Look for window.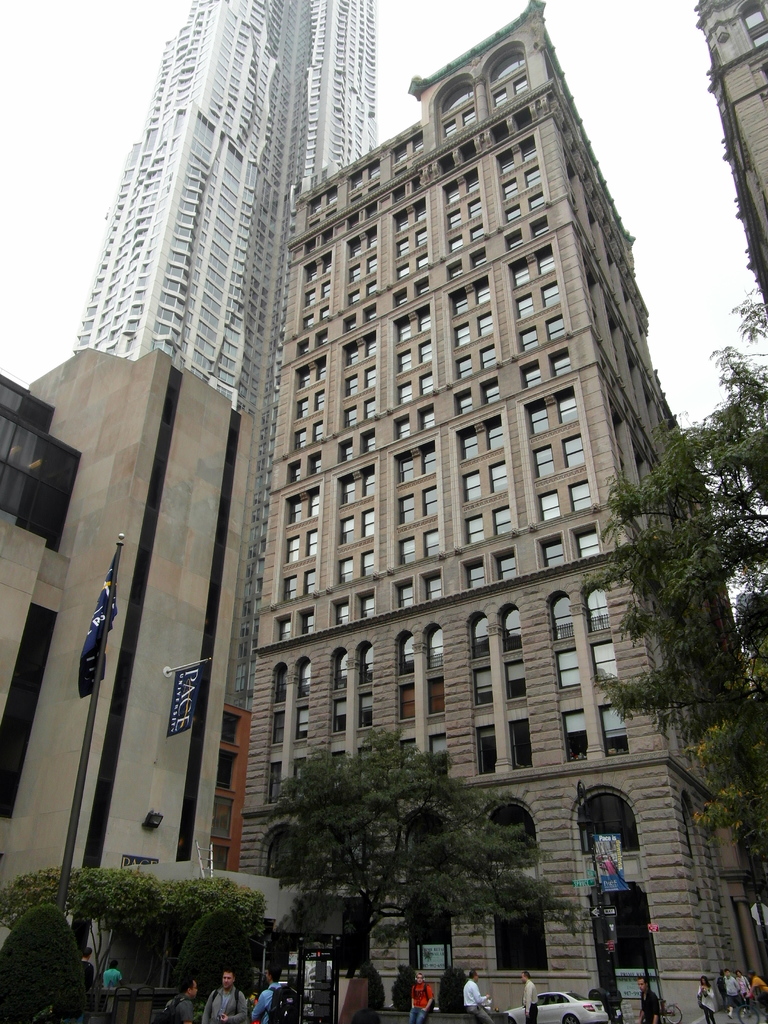
Found: 589, 588, 611, 628.
